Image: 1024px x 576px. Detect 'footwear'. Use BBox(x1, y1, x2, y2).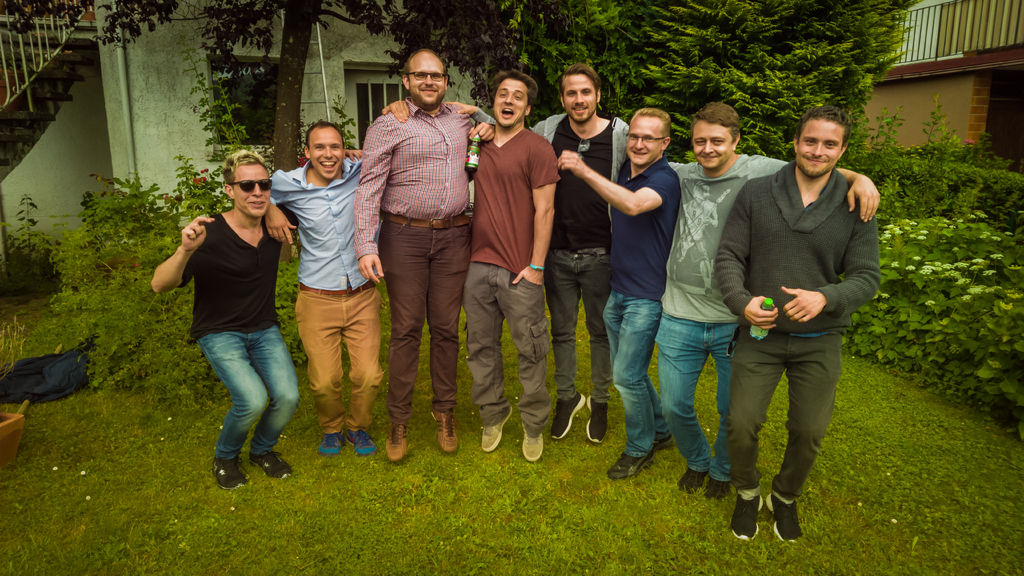
BBox(521, 420, 546, 463).
